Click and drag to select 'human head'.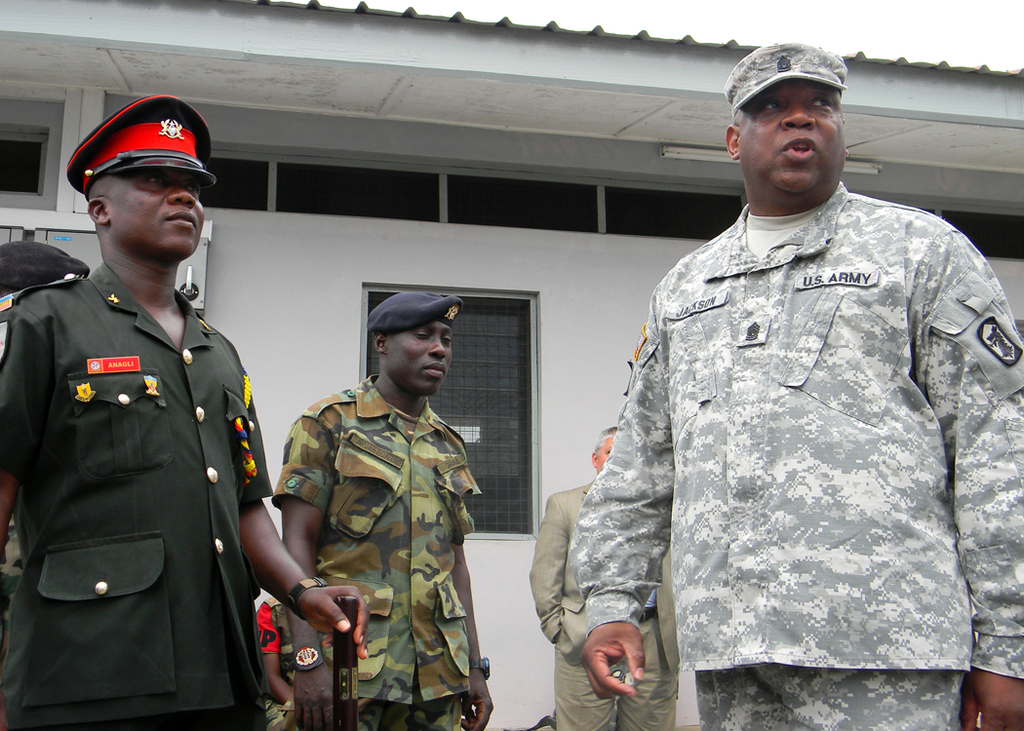
Selection: 367,291,454,403.
